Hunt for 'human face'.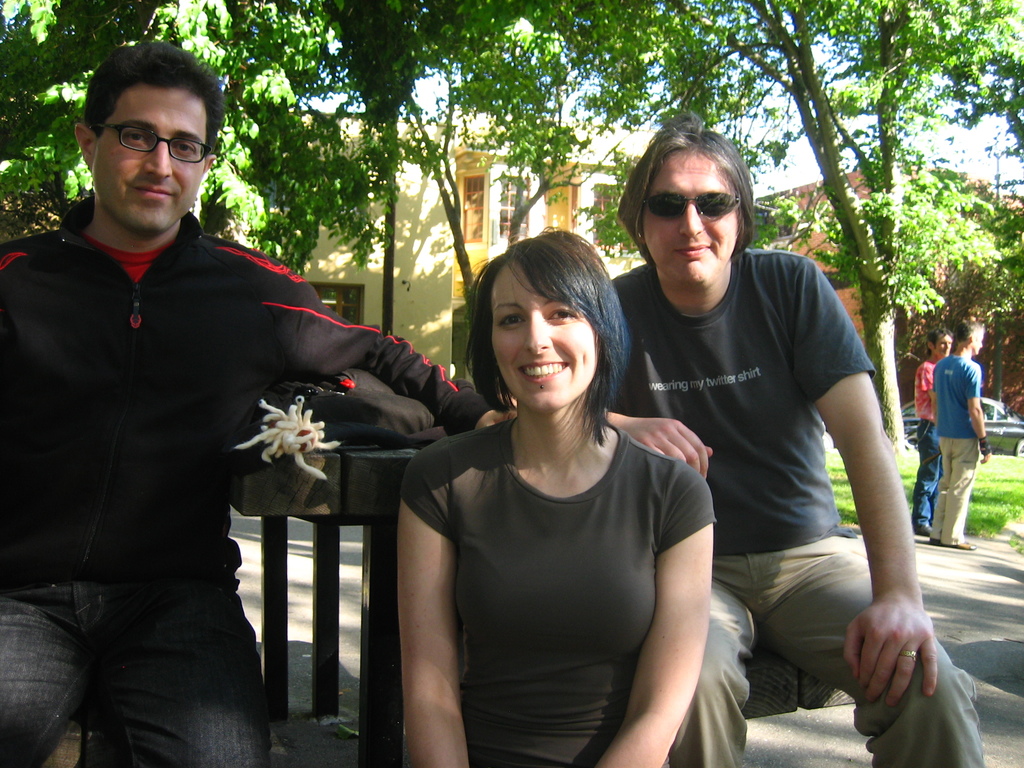
Hunted down at (491,248,602,412).
